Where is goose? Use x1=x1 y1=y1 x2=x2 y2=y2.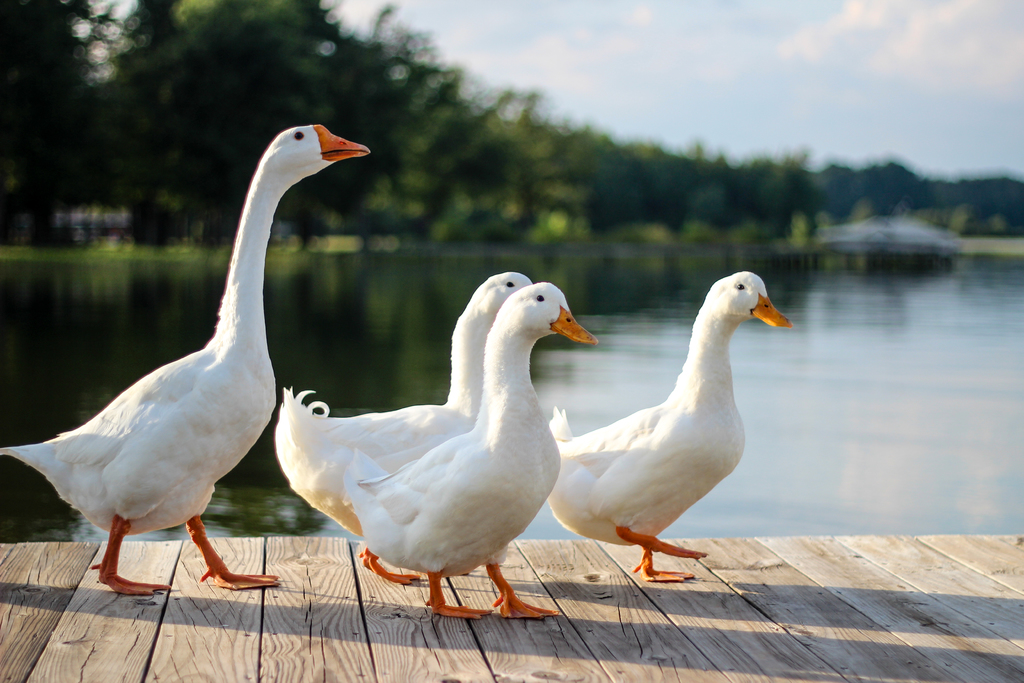
x1=548 y1=272 x2=791 y2=580.
